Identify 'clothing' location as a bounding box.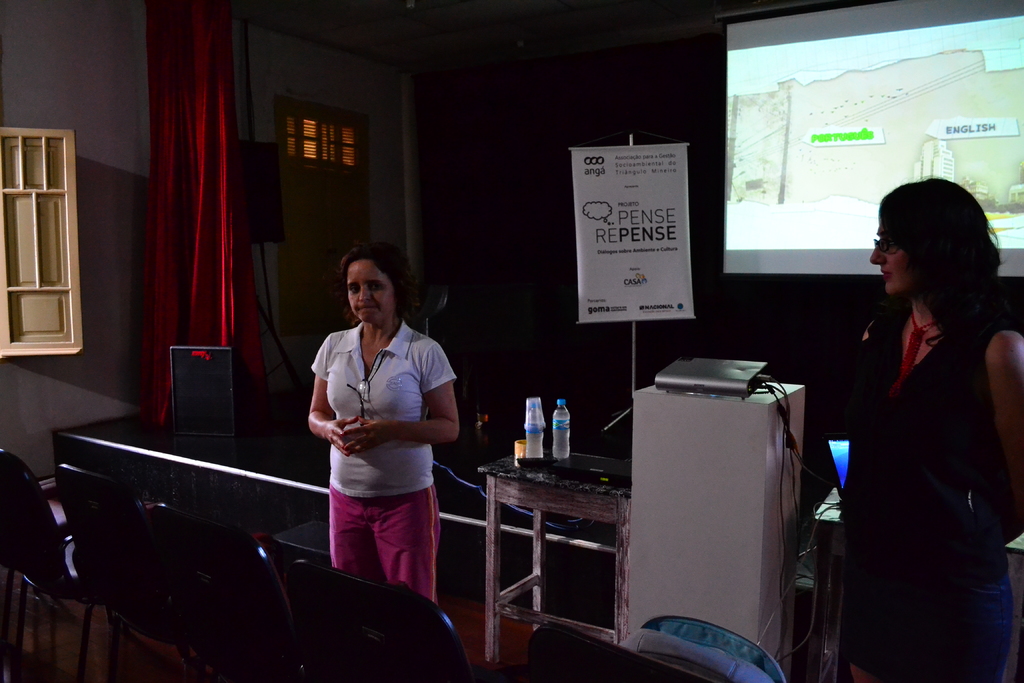
(840, 318, 1020, 682).
